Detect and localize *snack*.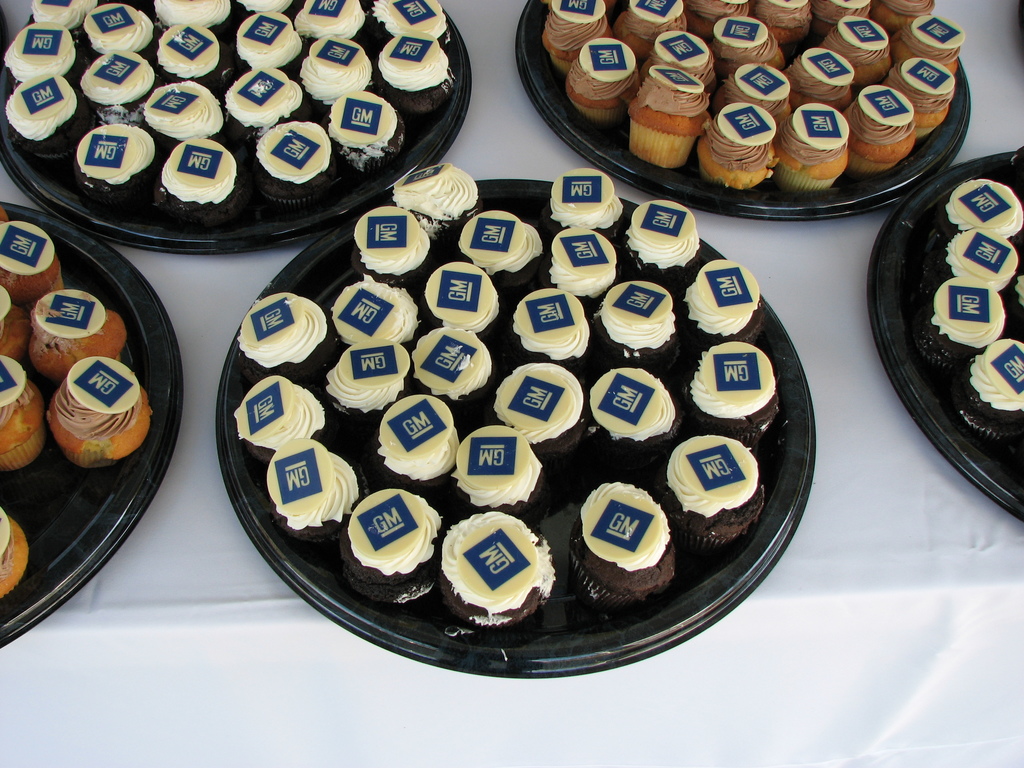
Localized at {"left": 362, "top": 0, "right": 447, "bottom": 40}.
